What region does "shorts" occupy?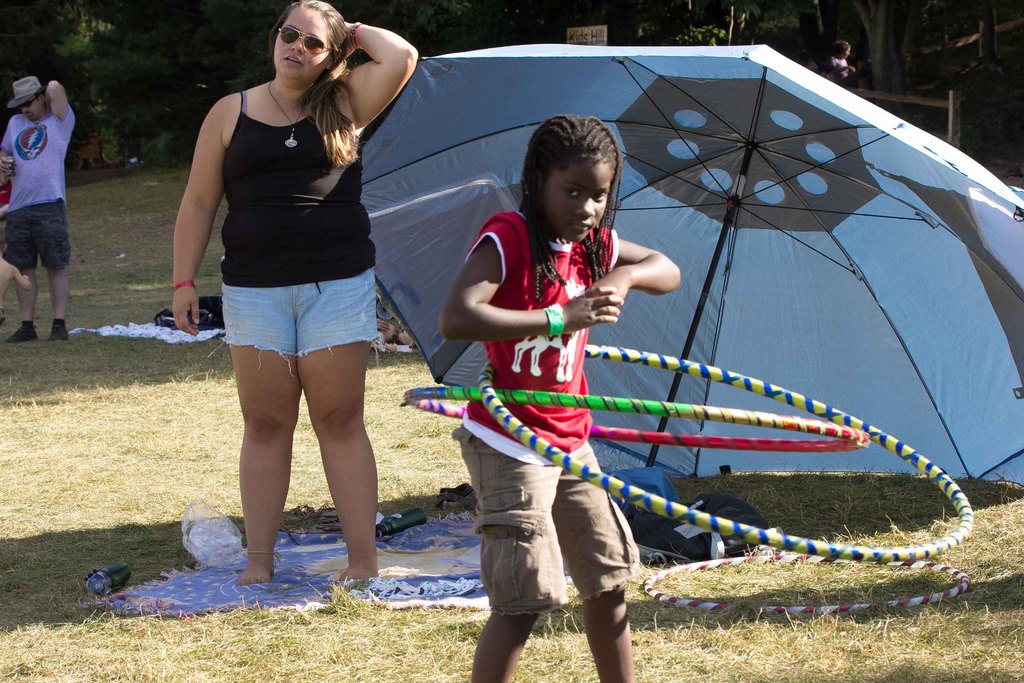
locate(207, 262, 387, 362).
